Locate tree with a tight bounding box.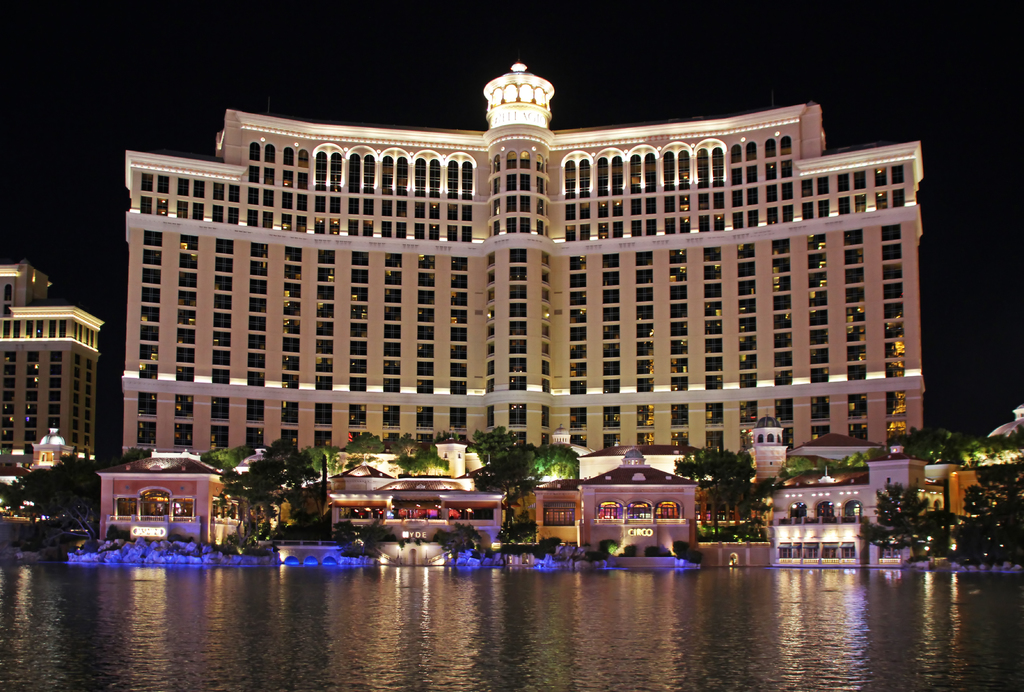
508, 439, 579, 484.
